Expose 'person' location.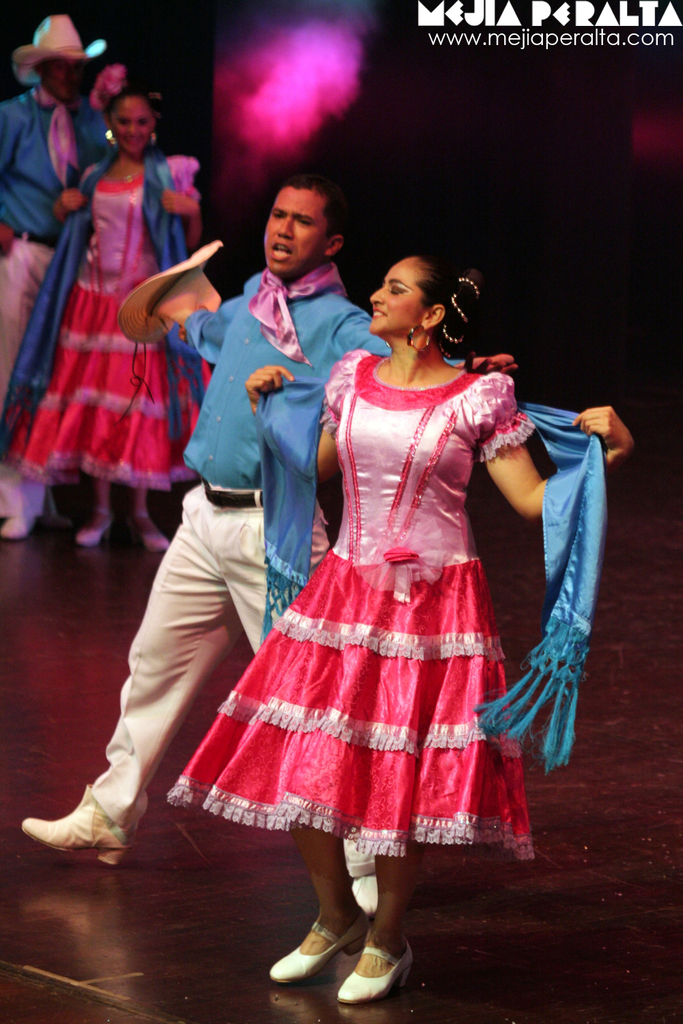
Exposed at Rect(18, 171, 528, 918).
